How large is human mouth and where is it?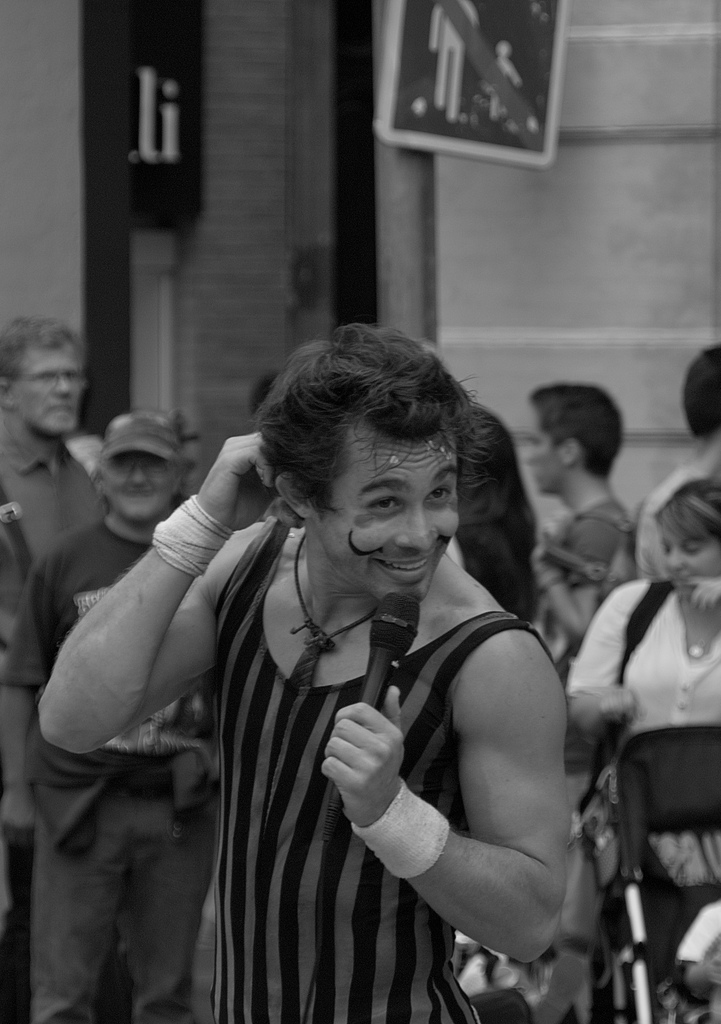
Bounding box: pyautogui.locateOnScreen(374, 552, 438, 582).
